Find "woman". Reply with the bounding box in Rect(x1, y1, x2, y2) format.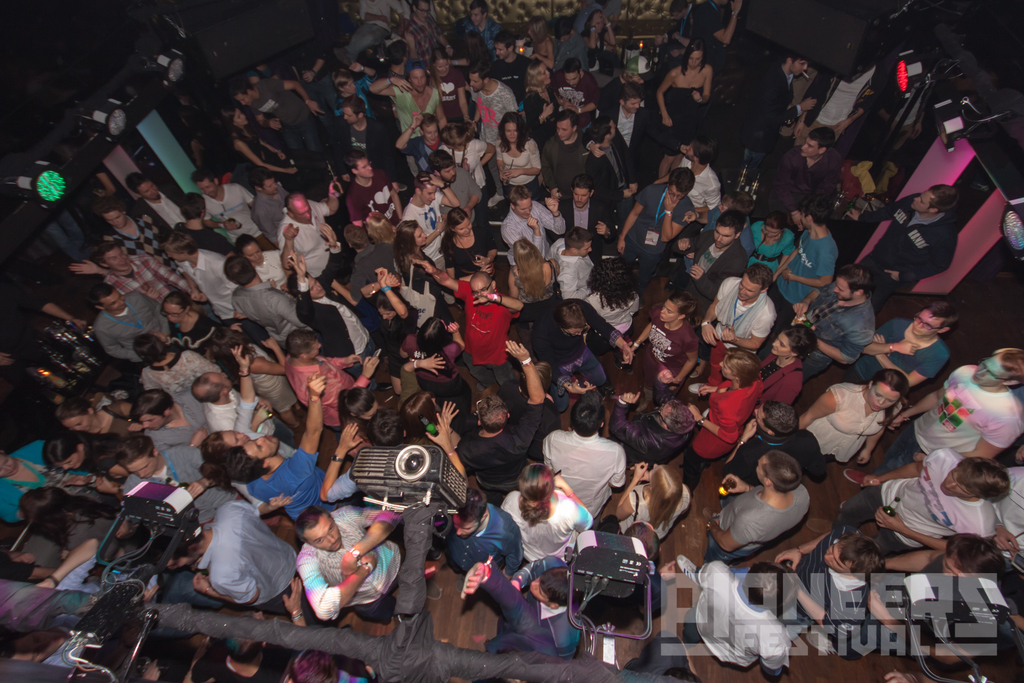
Rect(492, 111, 541, 202).
